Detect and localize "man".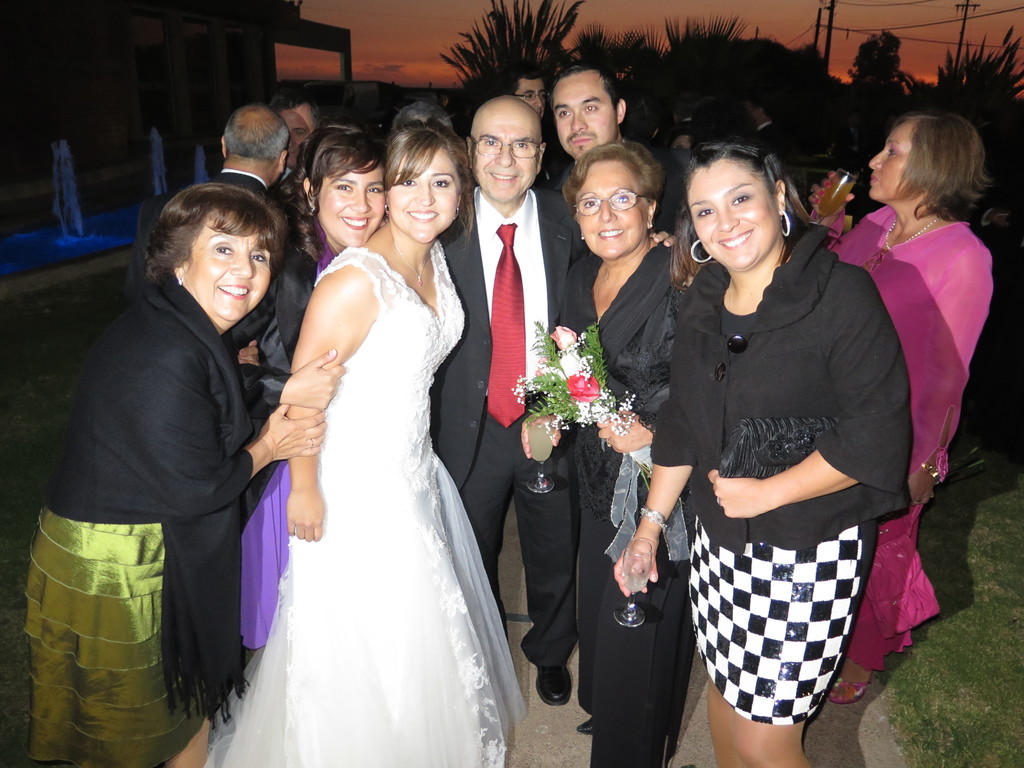
Localized at crop(448, 94, 583, 586).
